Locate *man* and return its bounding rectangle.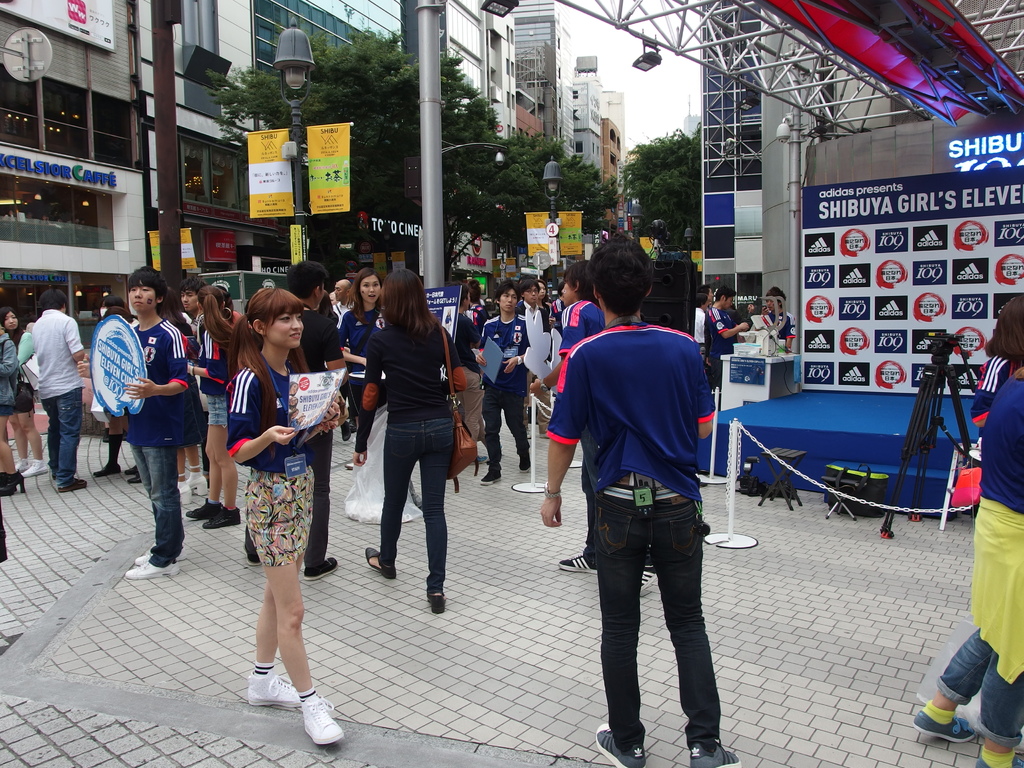
l=245, t=260, r=340, b=584.
